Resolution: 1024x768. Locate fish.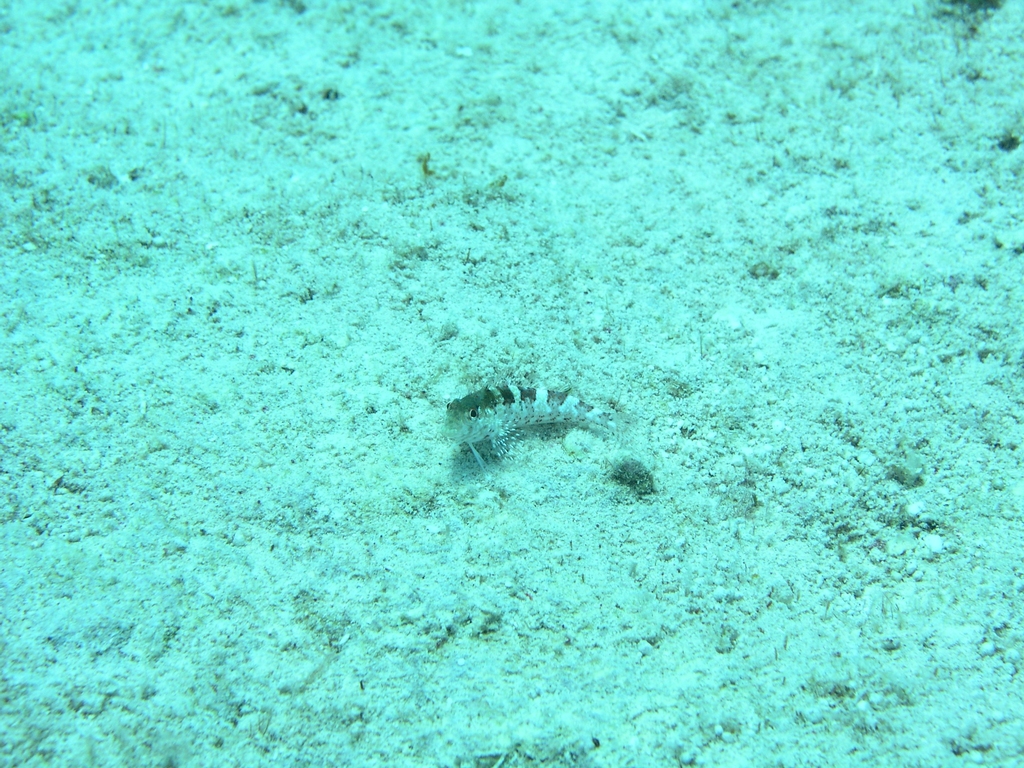
[x1=438, y1=381, x2=612, y2=475].
